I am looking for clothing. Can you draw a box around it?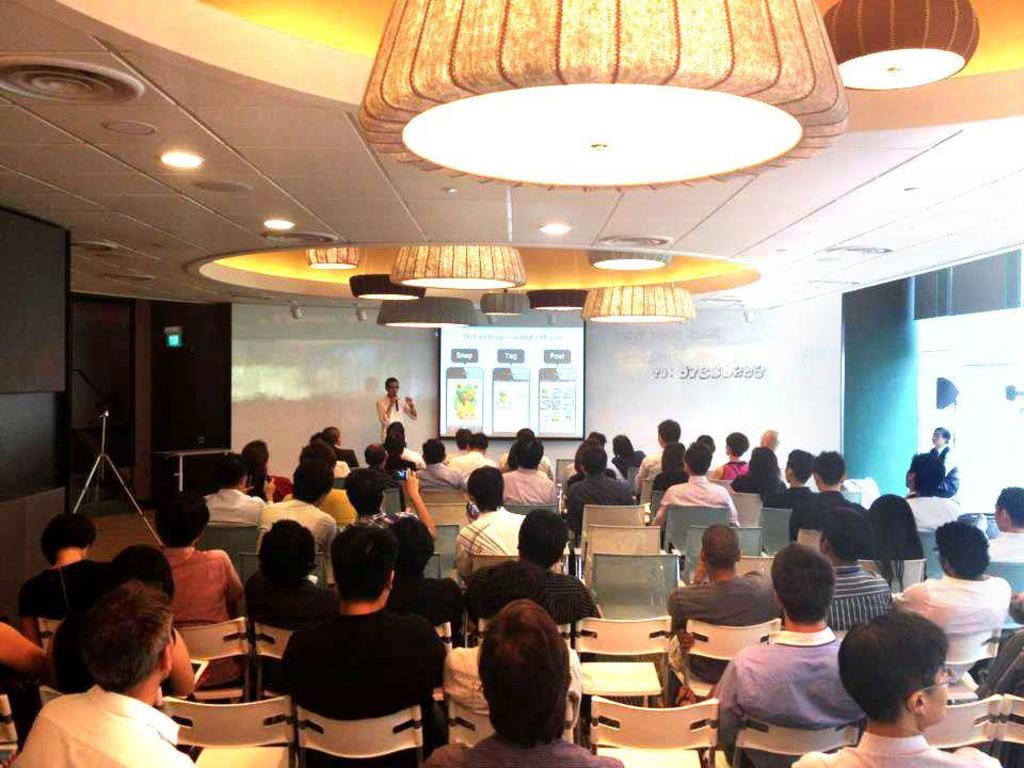
Sure, the bounding box is pyautogui.locateOnScreen(7, 688, 180, 767).
